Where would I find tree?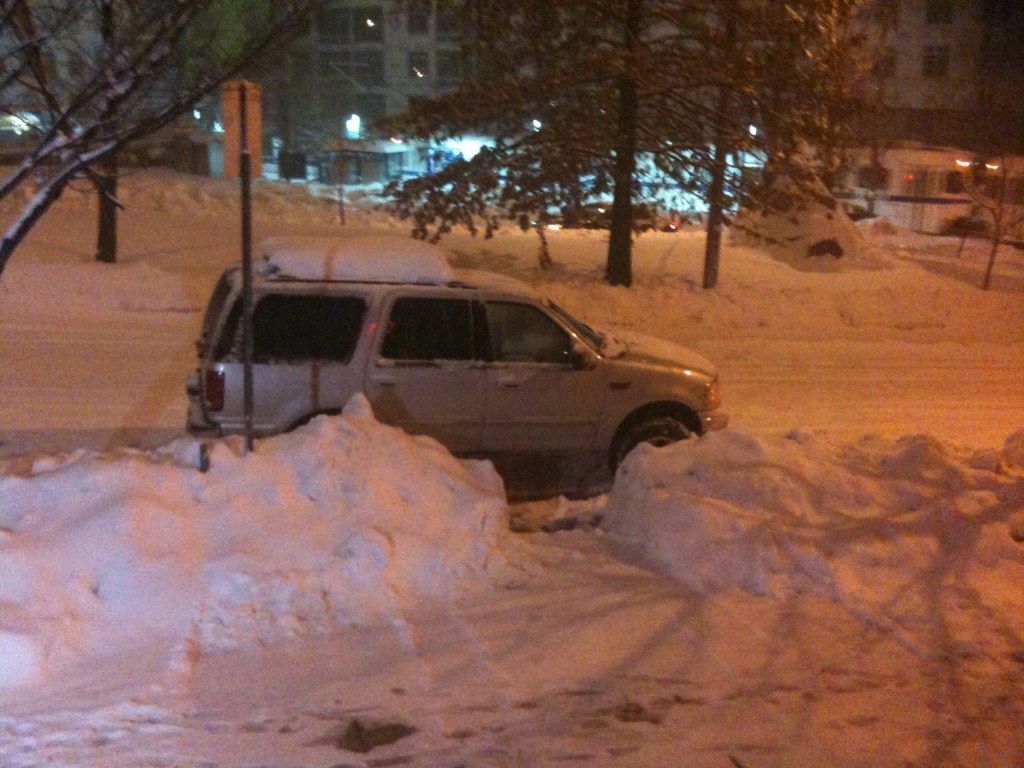
At Rect(946, 113, 1023, 291).
